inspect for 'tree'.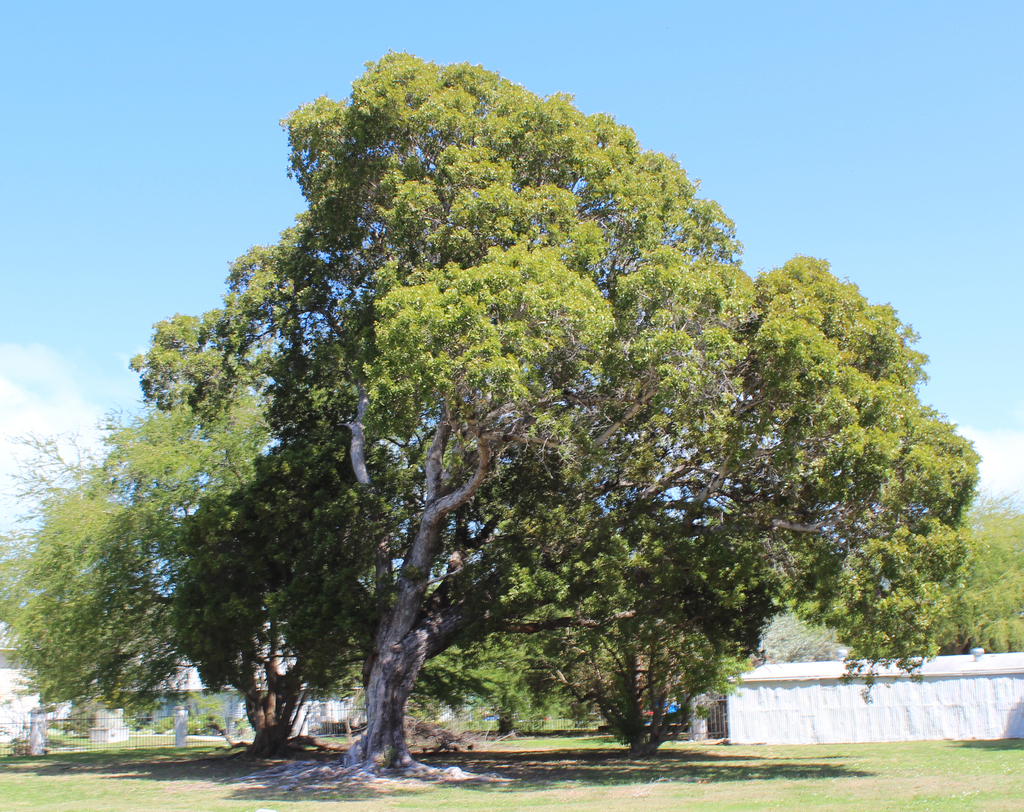
Inspection: (943, 495, 1023, 667).
